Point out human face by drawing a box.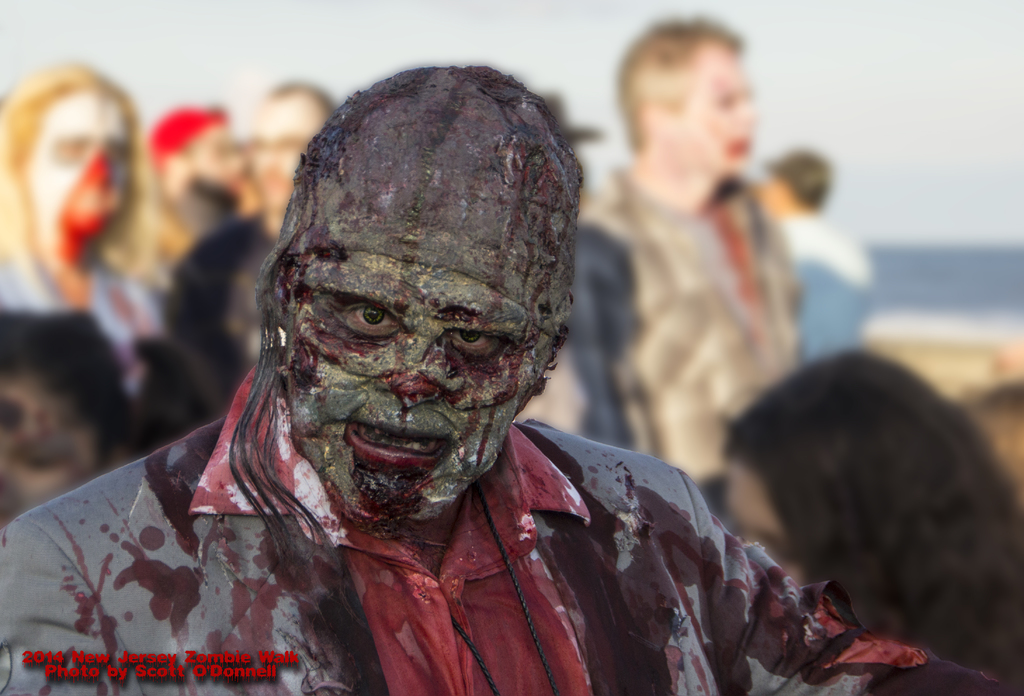
(x1=189, y1=126, x2=246, y2=206).
